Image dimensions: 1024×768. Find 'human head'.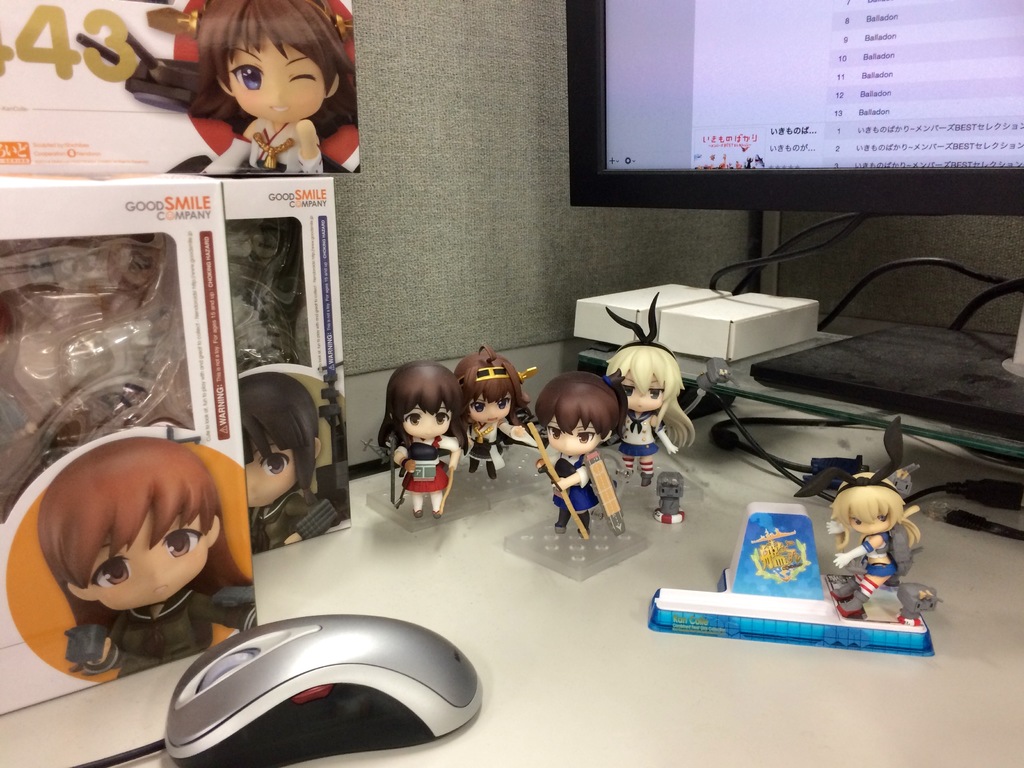
region(534, 371, 625, 458).
